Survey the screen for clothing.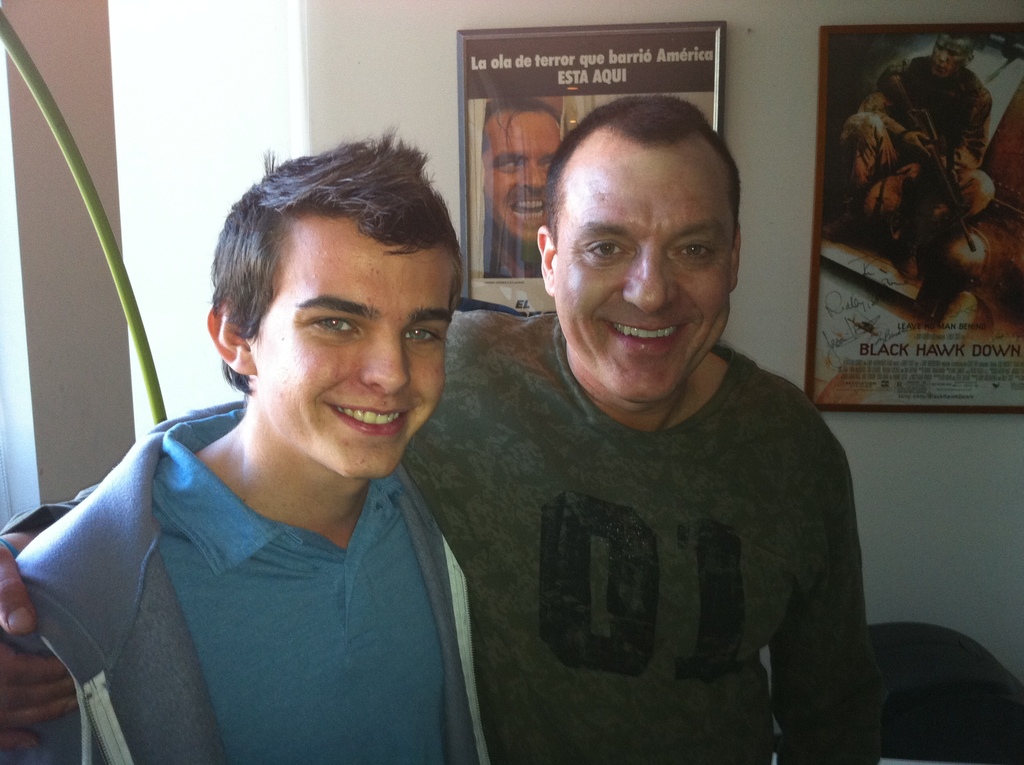
Survey found: x1=0 y1=296 x2=882 y2=764.
